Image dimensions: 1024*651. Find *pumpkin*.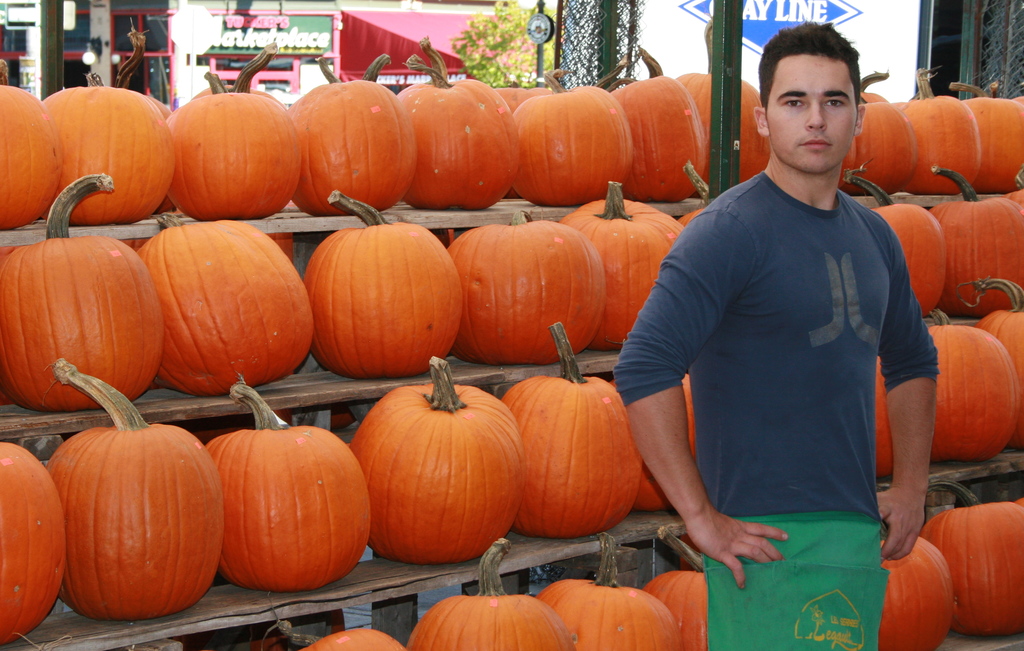
bbox=(51, 360, 227, 608).
